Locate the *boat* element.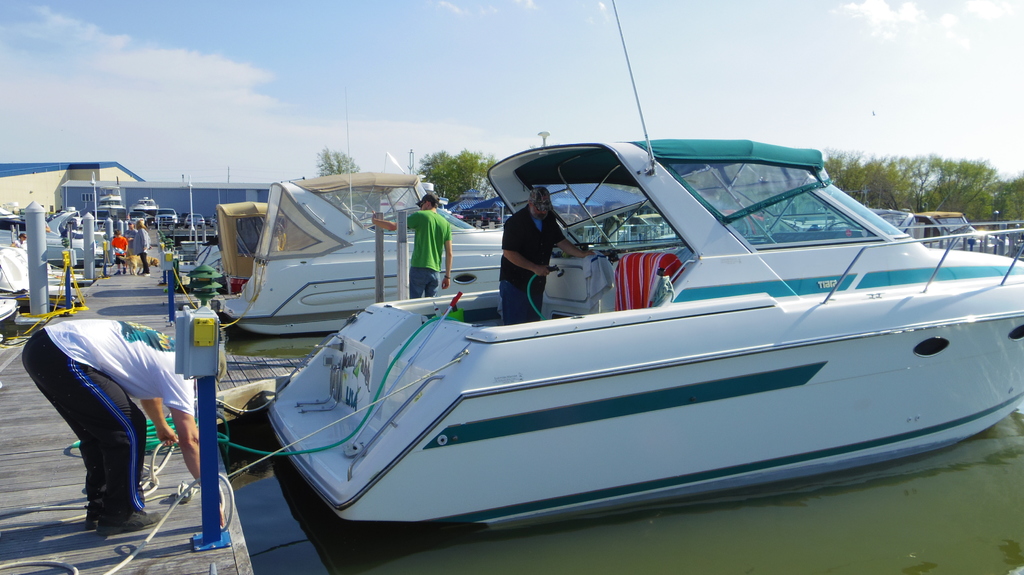
Element bbox: (0,206,120,272).
